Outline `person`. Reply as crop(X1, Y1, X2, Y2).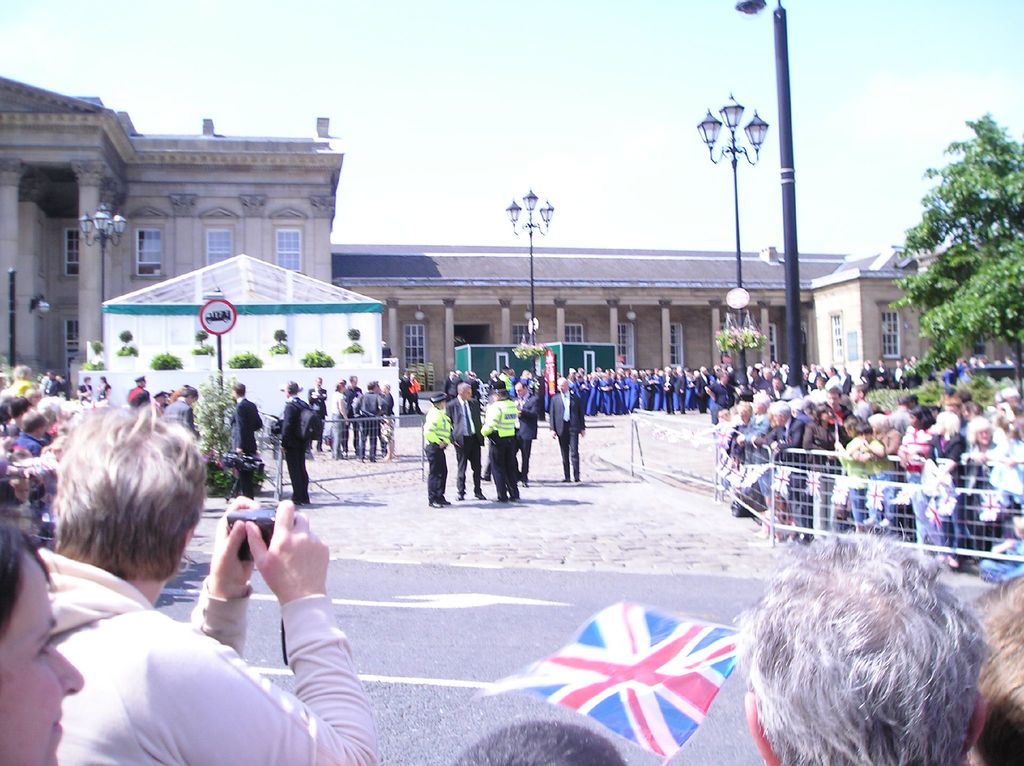
crop(0, 361, 11, 380).
